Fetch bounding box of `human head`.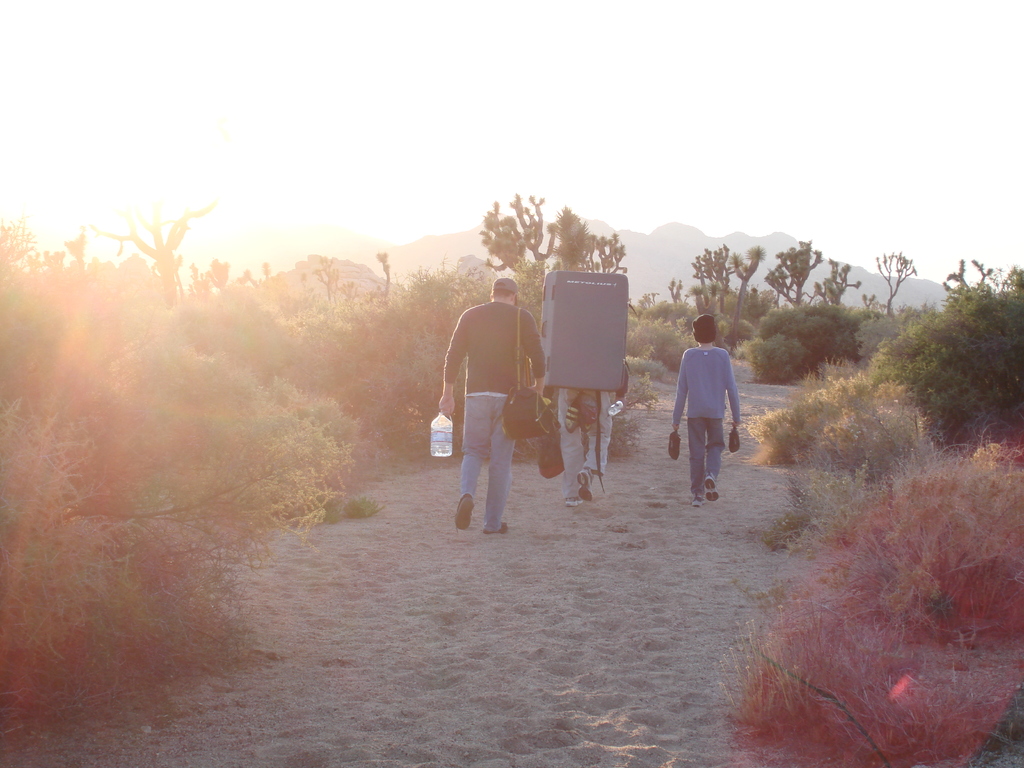
Bbox: [690, 312, 718, 346].
